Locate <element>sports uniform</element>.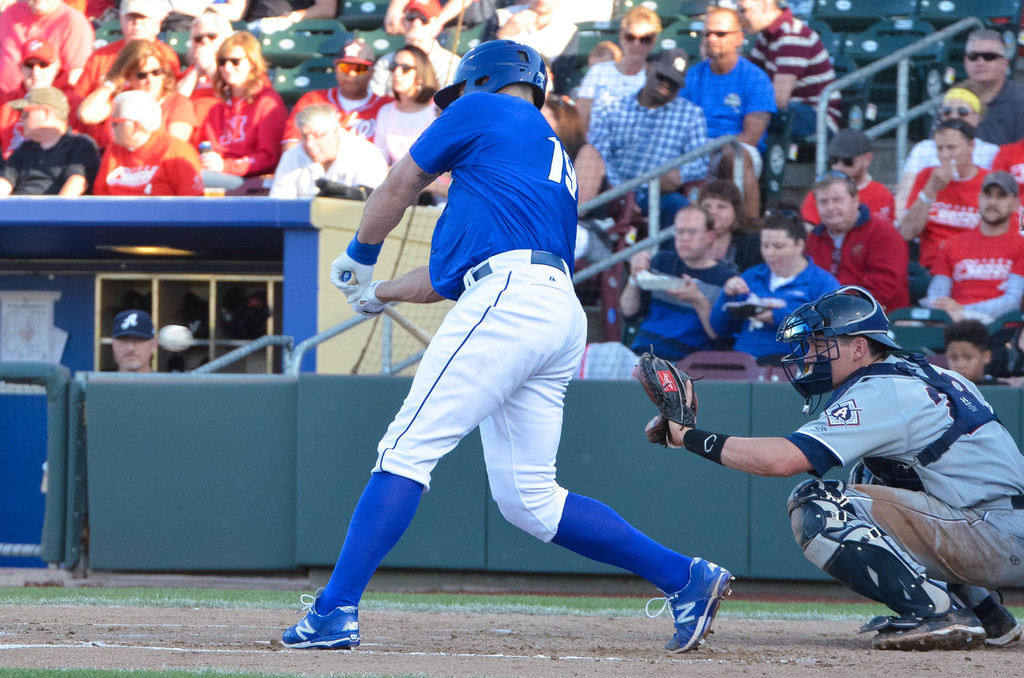
Bounding box: (left=284, top=75, right=383, bottom=138).
